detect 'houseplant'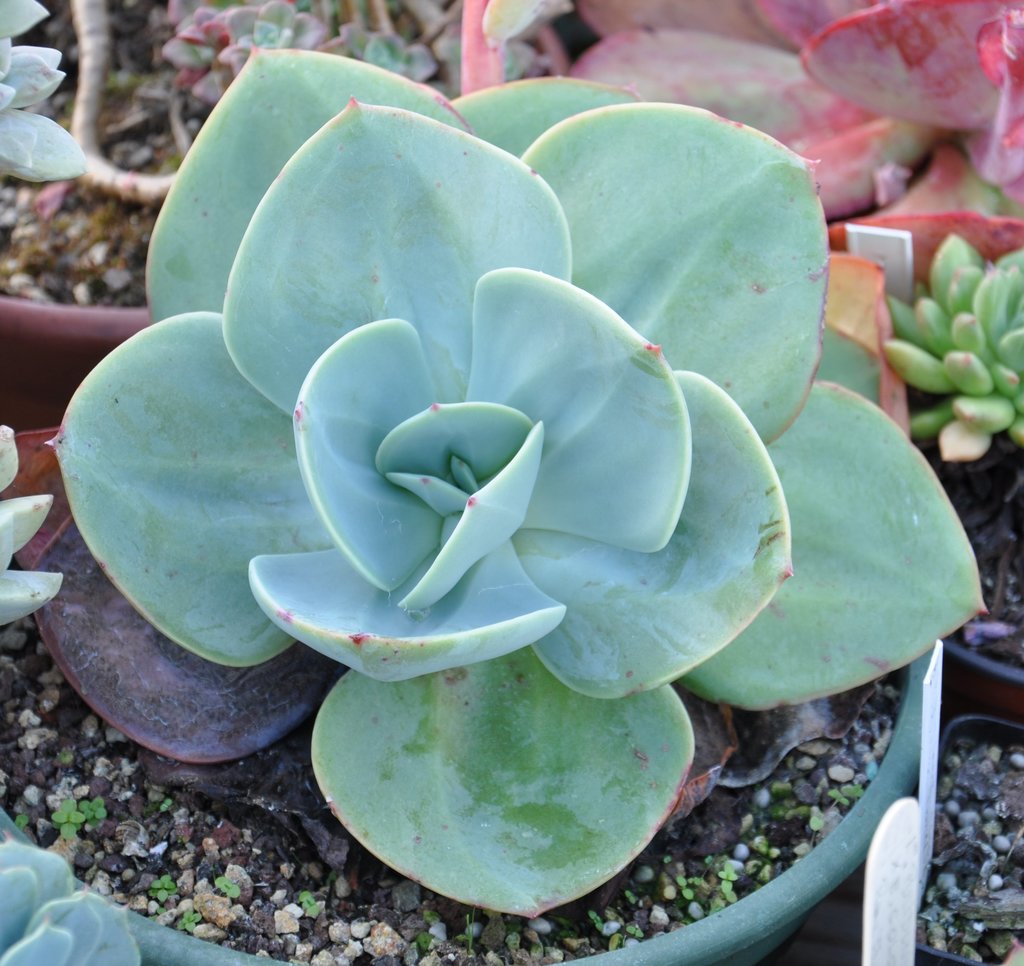
region(870, 707, 1023, 965)
